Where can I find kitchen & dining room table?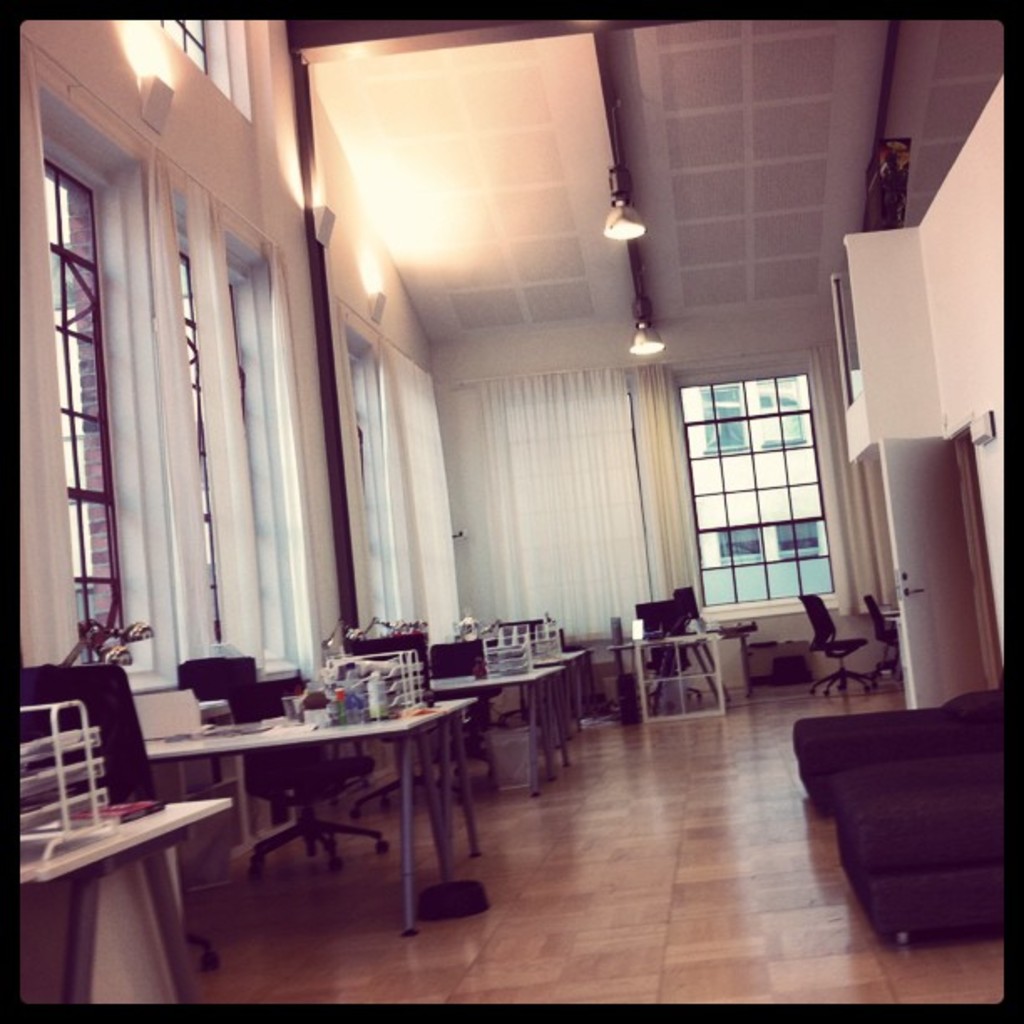
You can find it at Rect(142, 673, 509, 905).
